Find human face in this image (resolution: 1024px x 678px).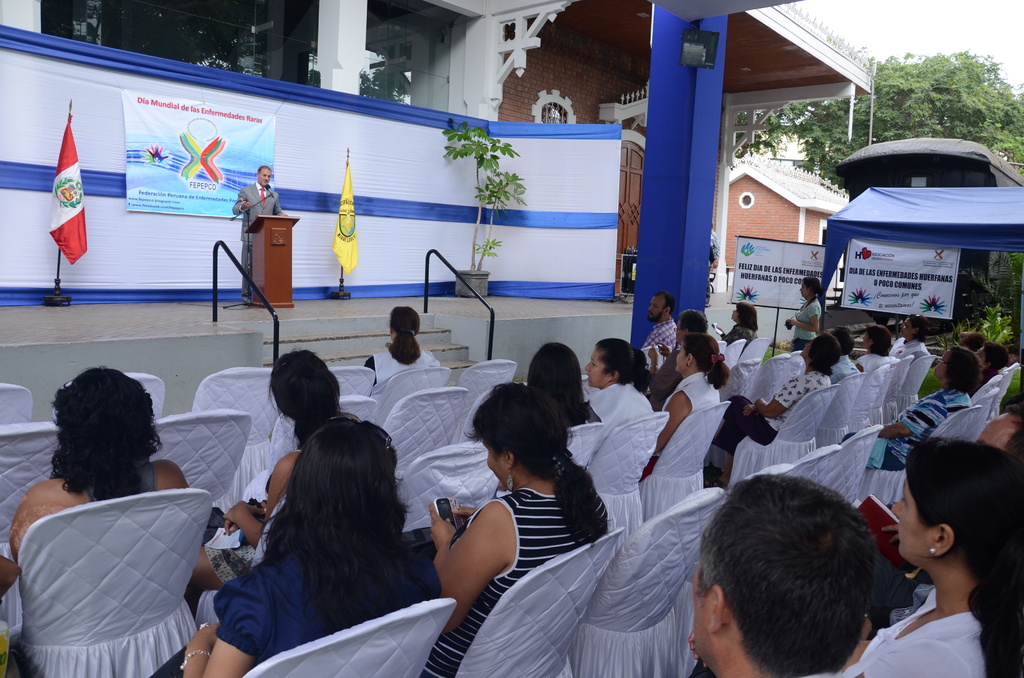
[646,295,668,323].
